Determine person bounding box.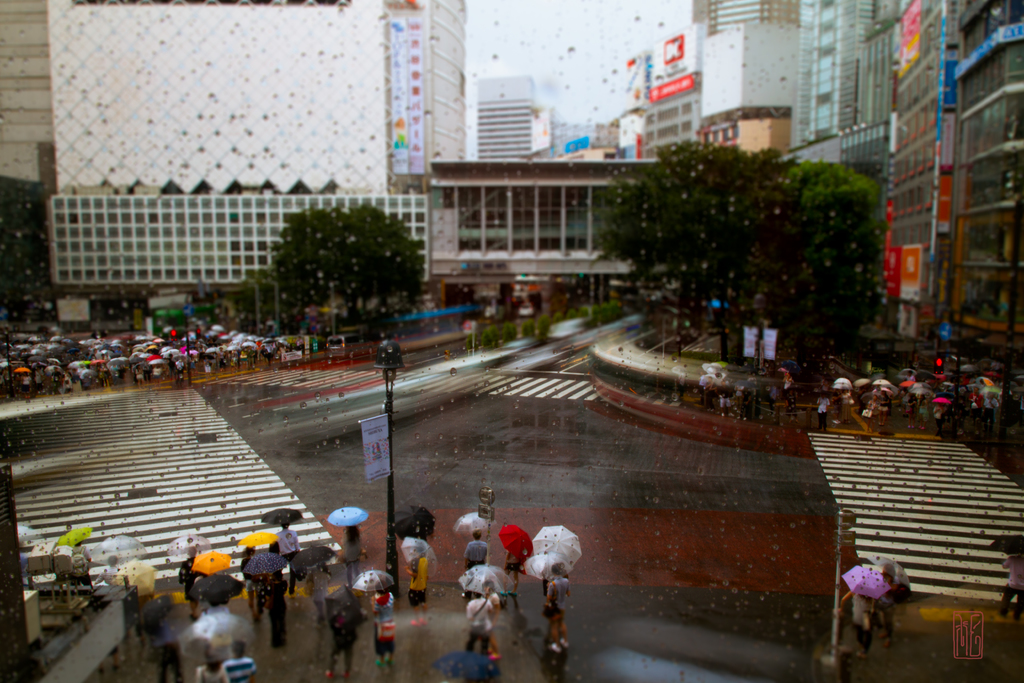
Determined: box=[998, 555, 1023, 618].
